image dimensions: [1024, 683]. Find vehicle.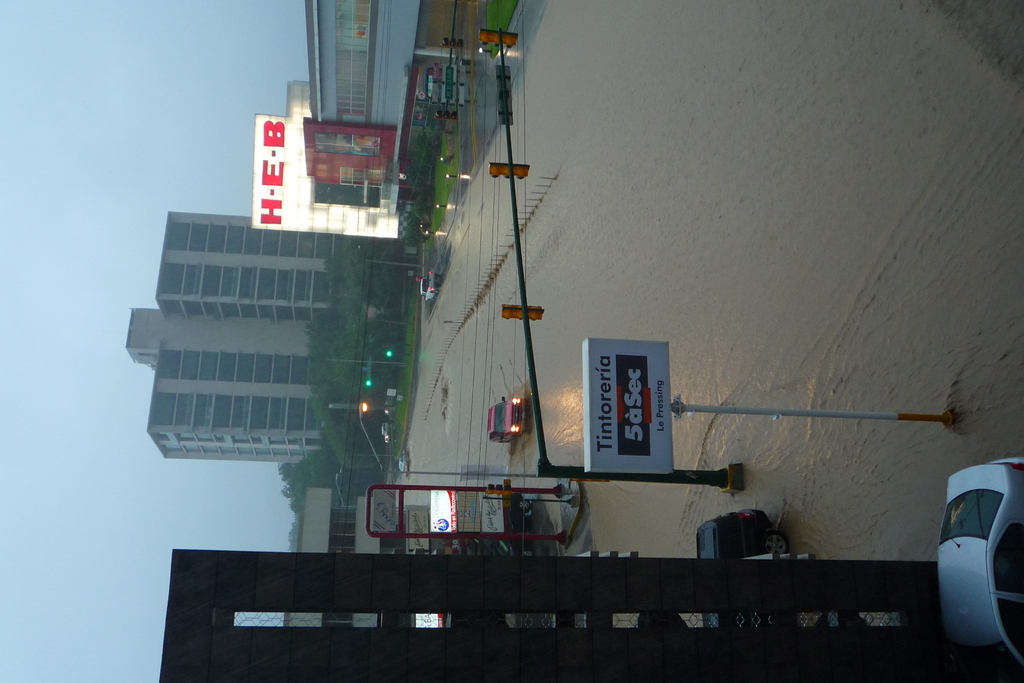
<box>378,418,398,441</box>.
